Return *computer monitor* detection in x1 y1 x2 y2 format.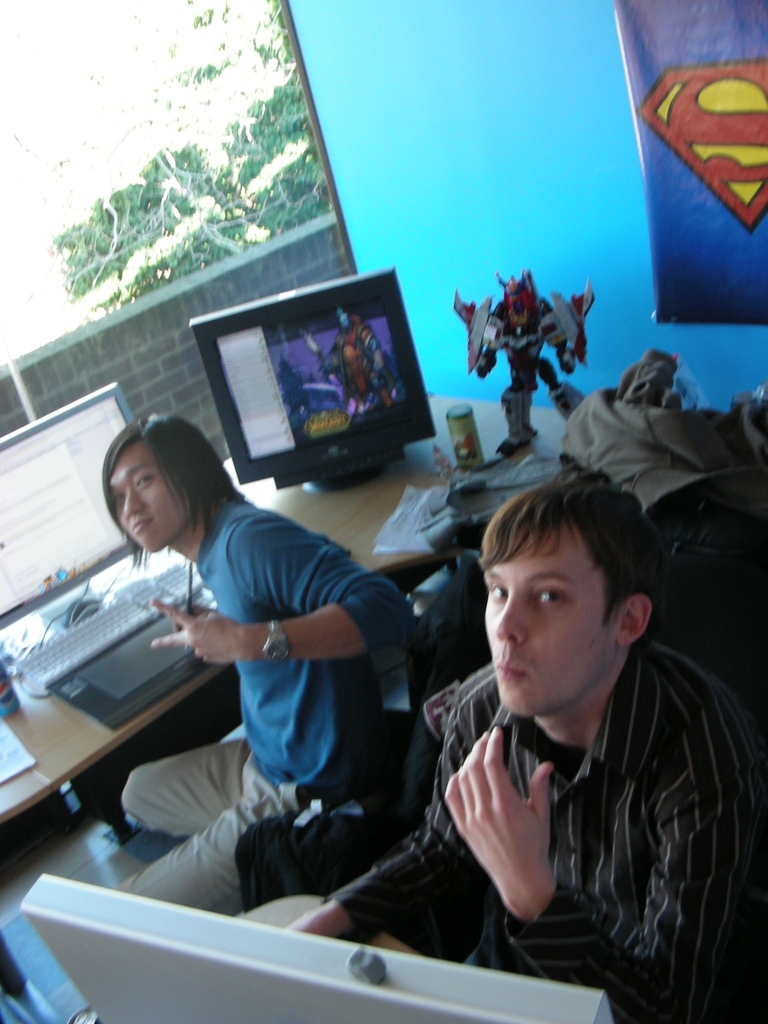
189 260 434 495.
